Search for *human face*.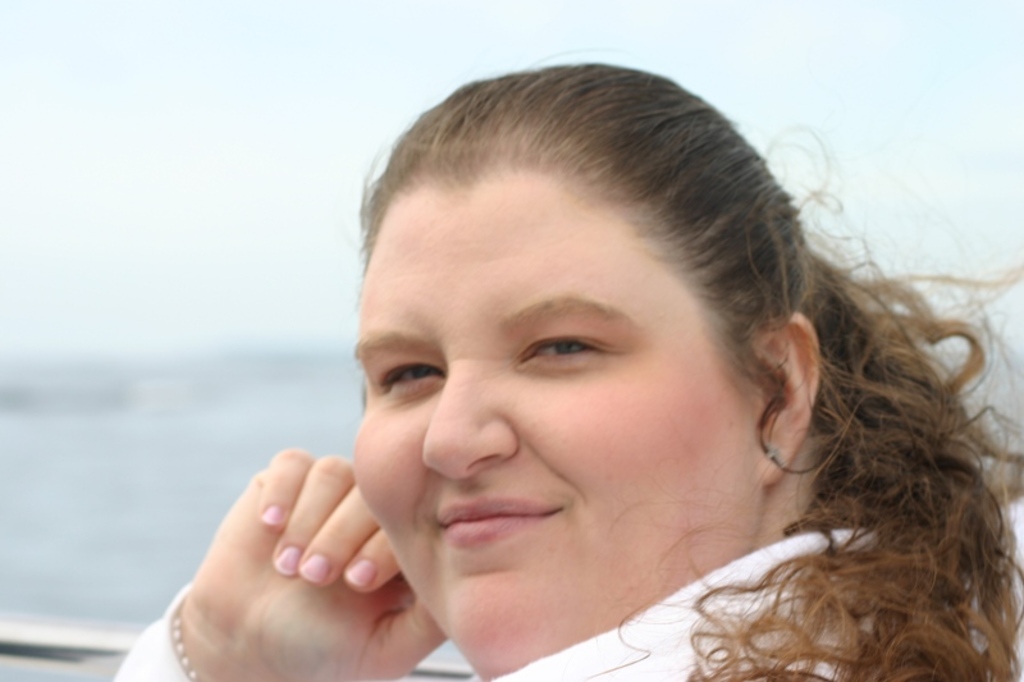
Found at BBox(352, 168, 760, 681).
